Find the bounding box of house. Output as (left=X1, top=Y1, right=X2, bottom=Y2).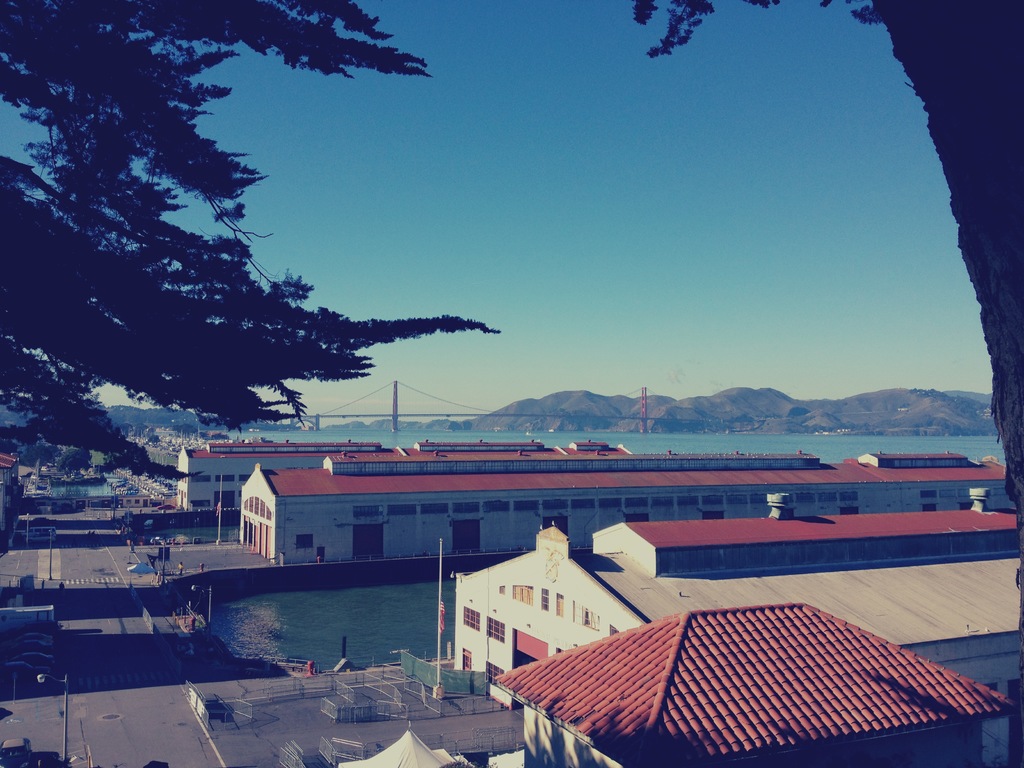
(left=243, top=437, right=1019, bottom=566).
